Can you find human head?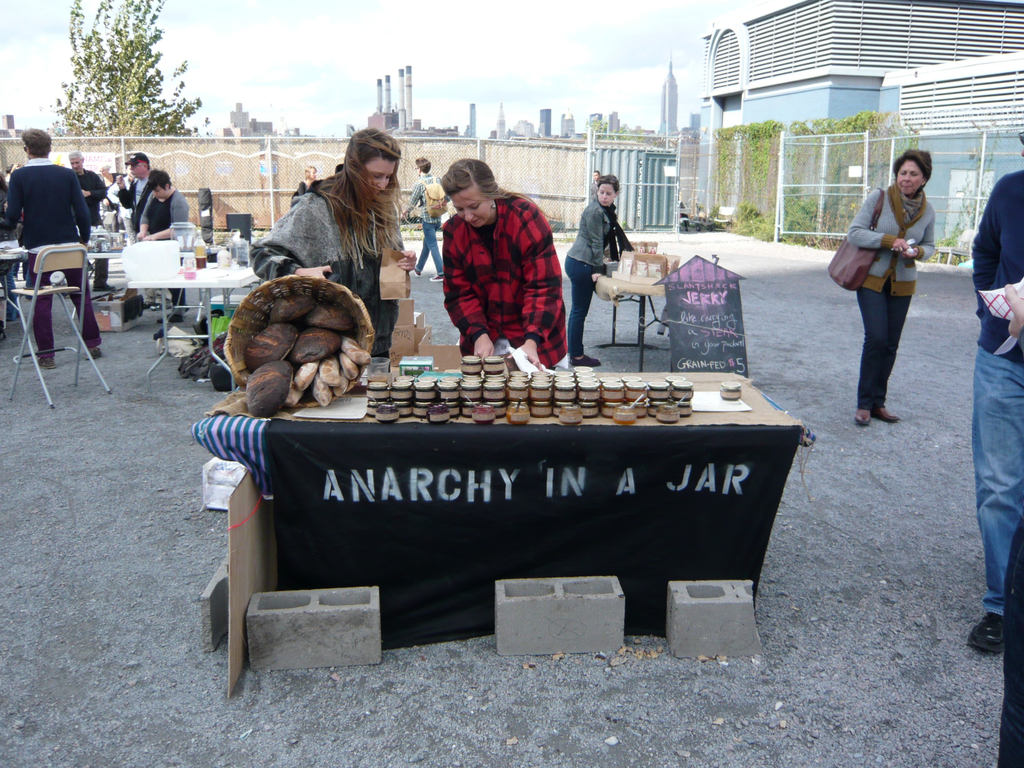
Yes, bounding box: (1018,129,1023,154).
